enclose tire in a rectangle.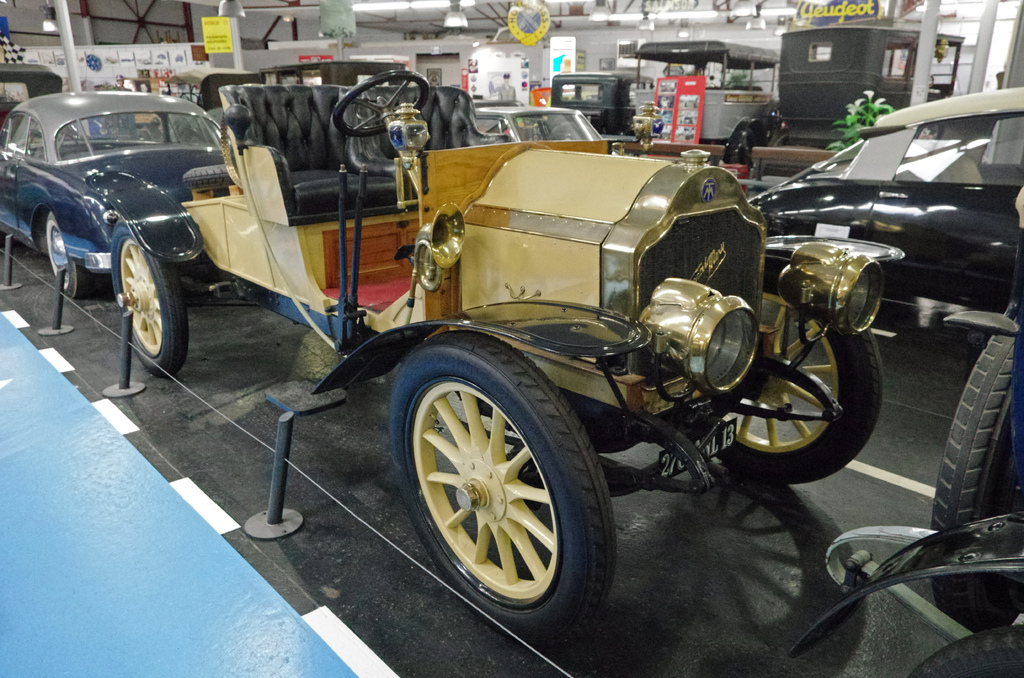
{"left": 550, "top": 121, "right": 580, "bottom": 141}.
